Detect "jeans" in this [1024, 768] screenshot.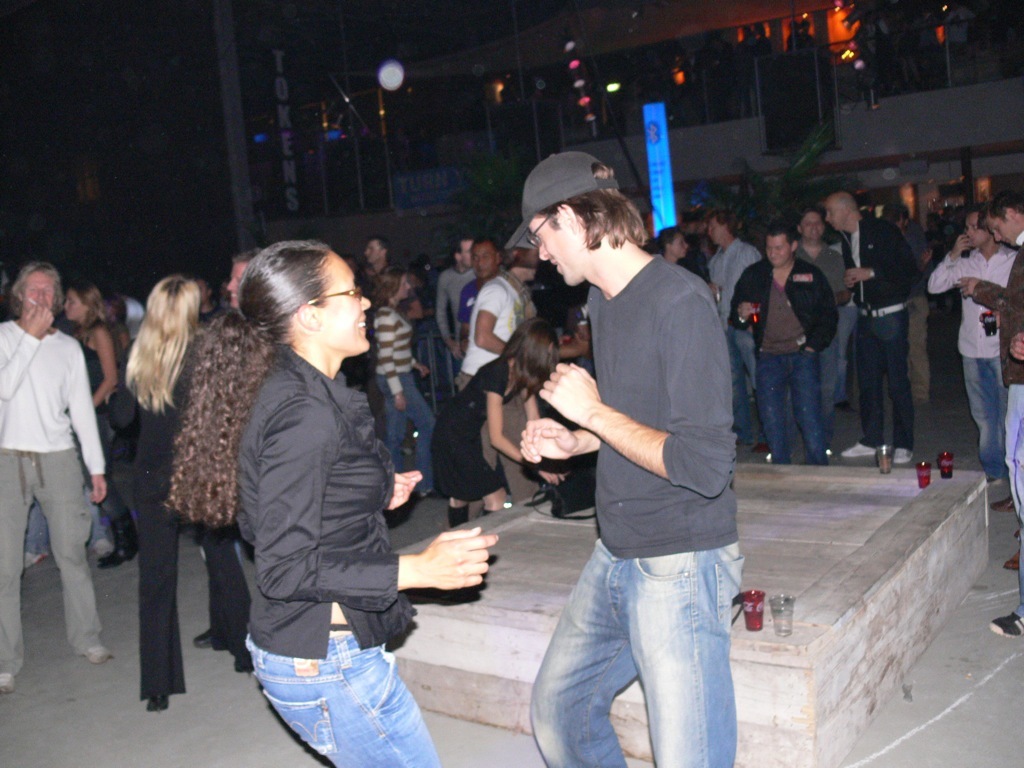
Detection: (x1=962, y1=357, x2=1006, y2=481).
